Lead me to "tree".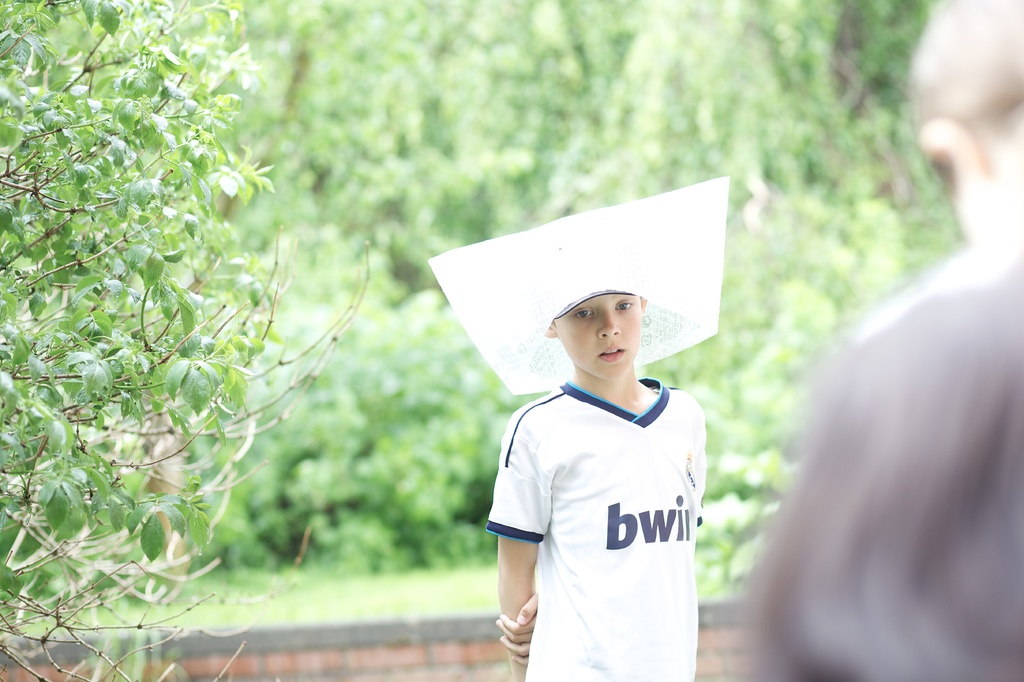
Lead to 0,0,374,681.
